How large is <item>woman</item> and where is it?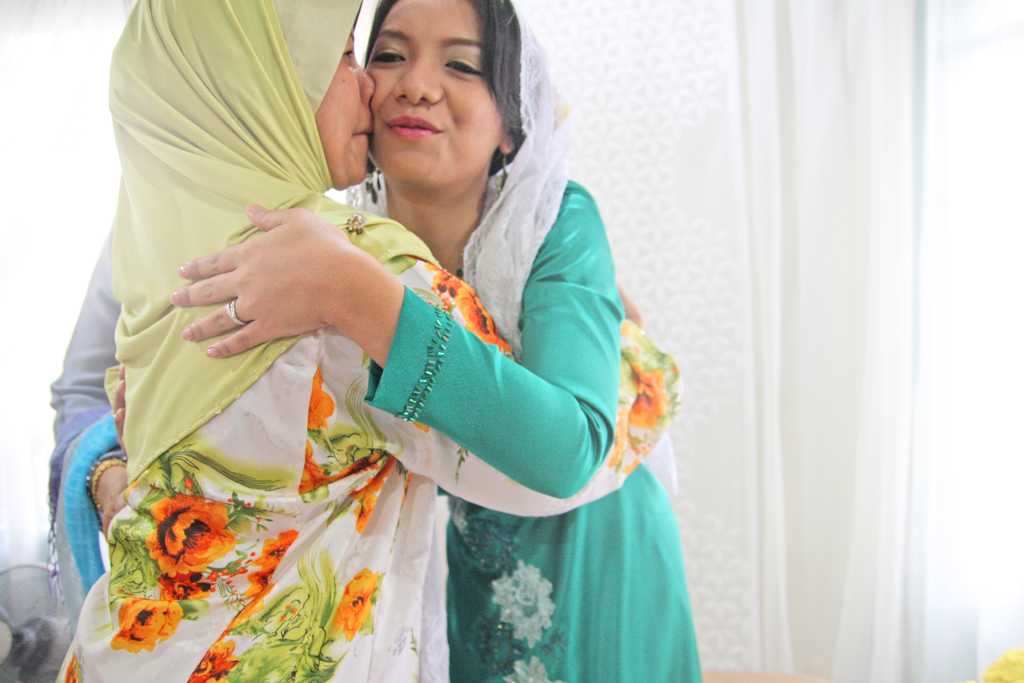
Bounding box: box(59, 0, 689, 682).
